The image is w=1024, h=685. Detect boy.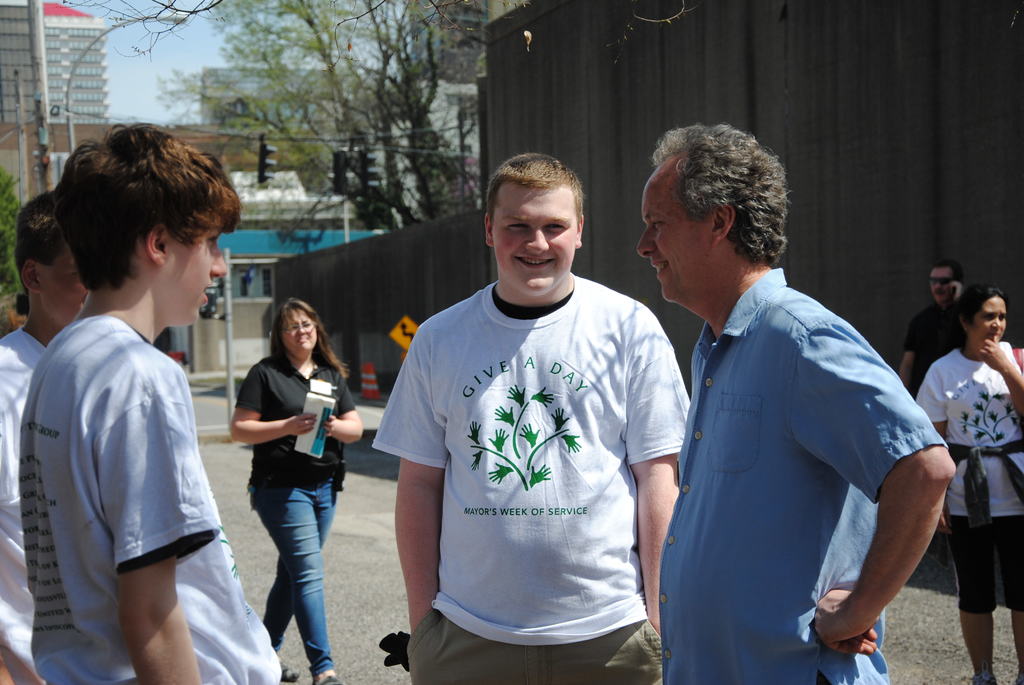
Detection: bbox(0, 189, 88, 682).
